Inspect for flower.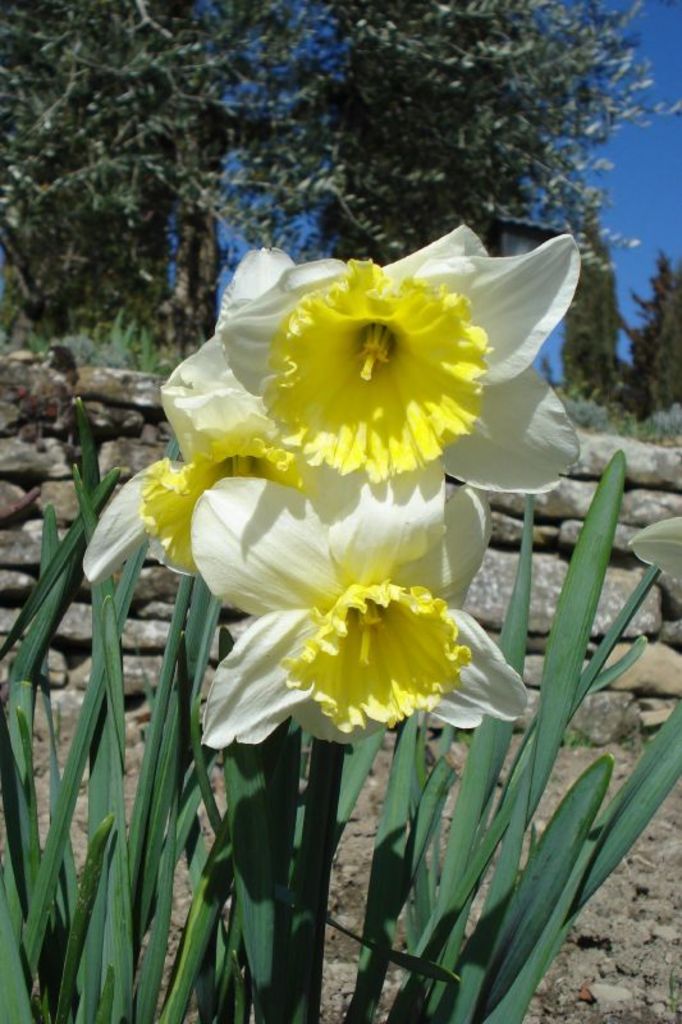
Inspection: 156/224/581/518.
